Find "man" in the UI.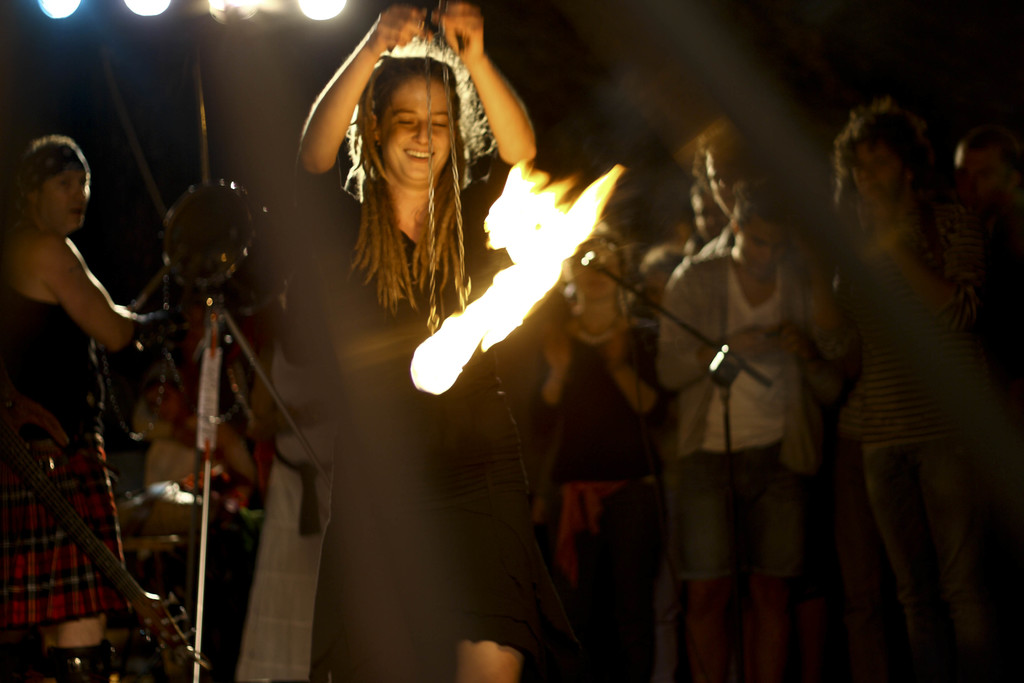
UI element at [left=684, top=178, right=728, bottom=258].
